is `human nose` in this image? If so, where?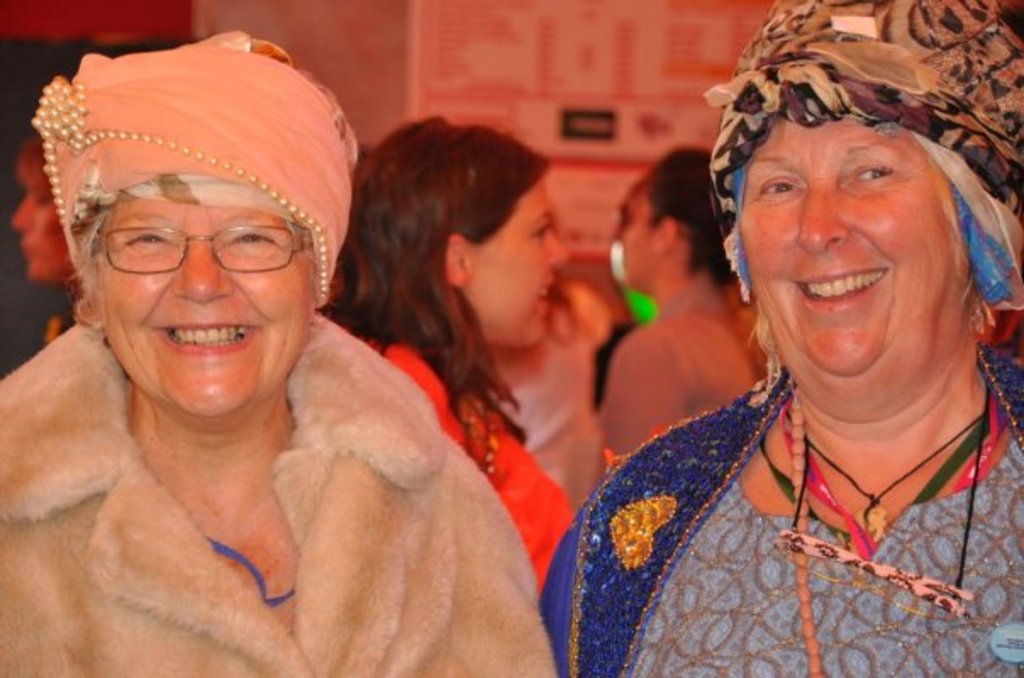
Yes, at (549,234,568,266).
